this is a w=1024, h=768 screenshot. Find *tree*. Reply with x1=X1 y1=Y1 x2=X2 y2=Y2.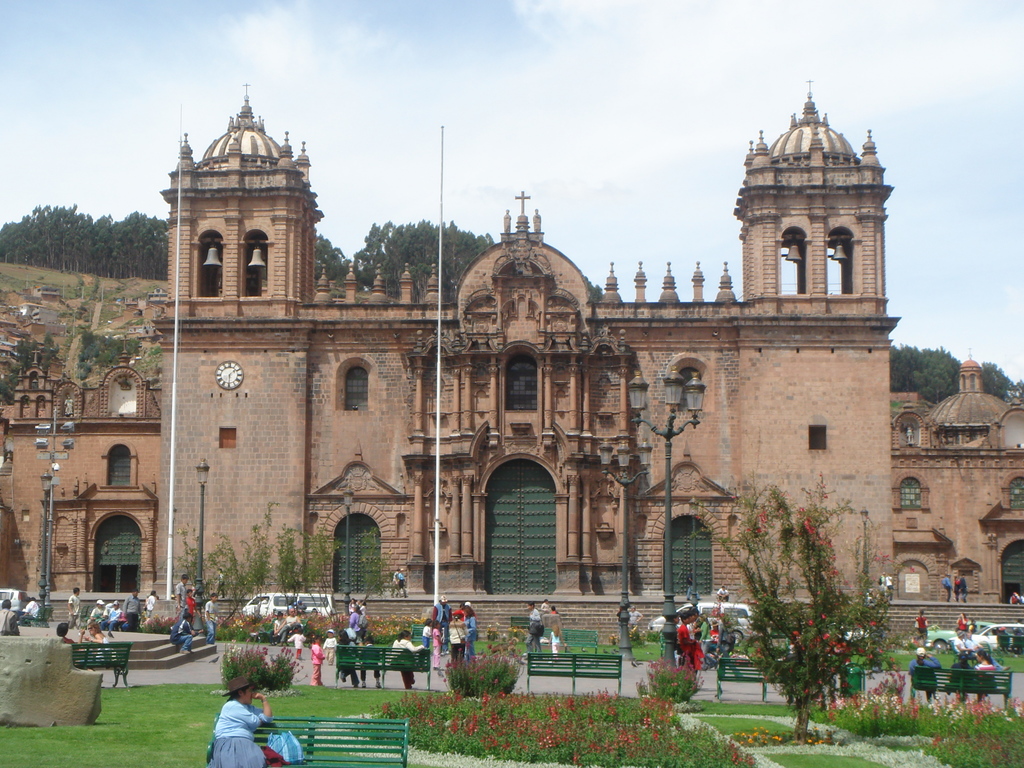
x1=221 y1=631 x2=305 y2=698.
